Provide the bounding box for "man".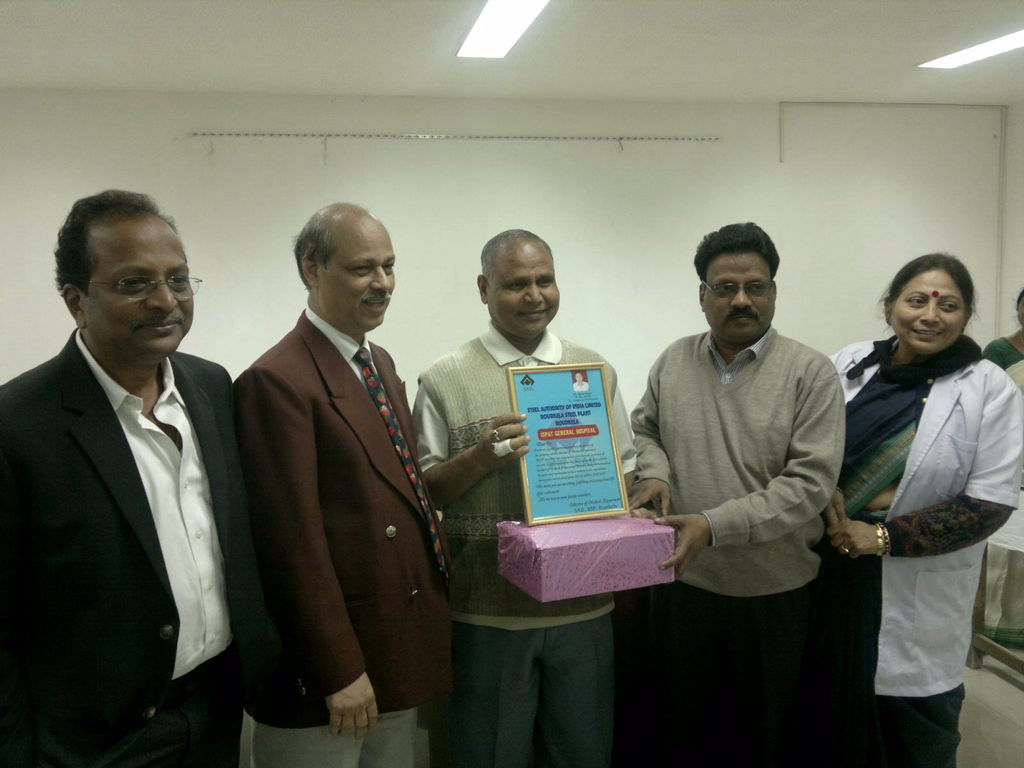
x1=232 y1=208 x2=453 y2=767.
